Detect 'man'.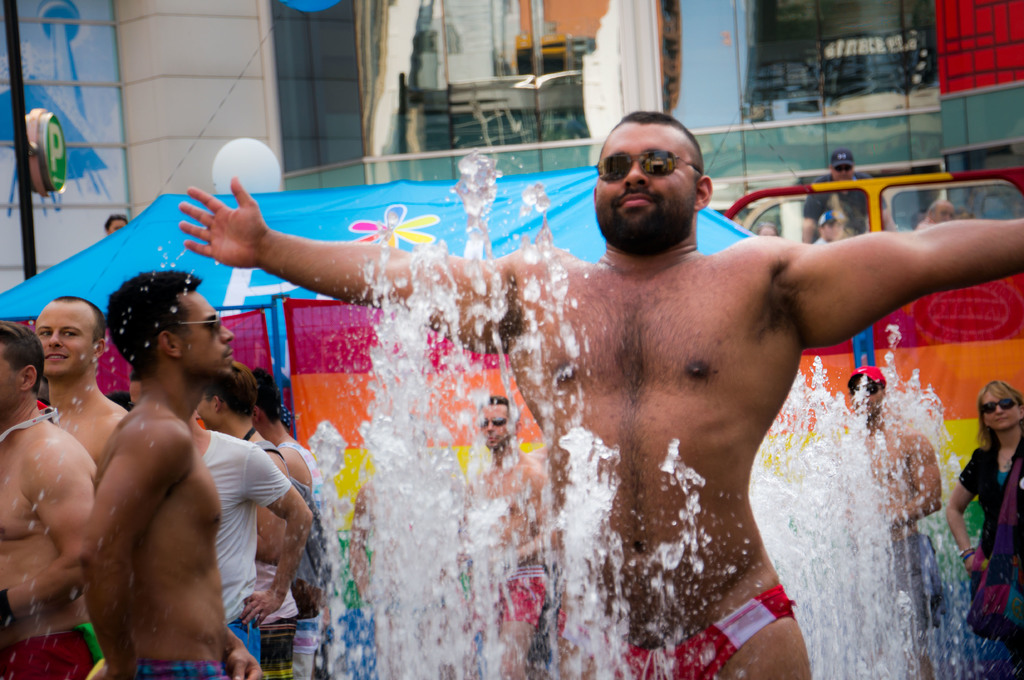
Detected at rect(241, 386, 316, 679).
